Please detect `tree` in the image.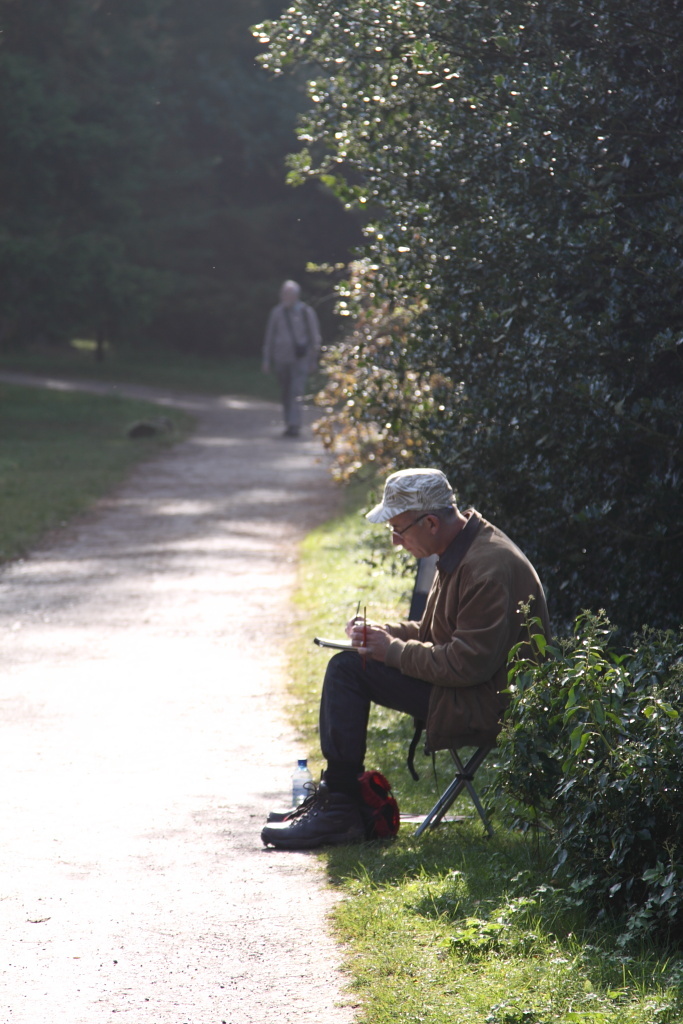
x1=214, y1=0, x2=682, y2=635.
